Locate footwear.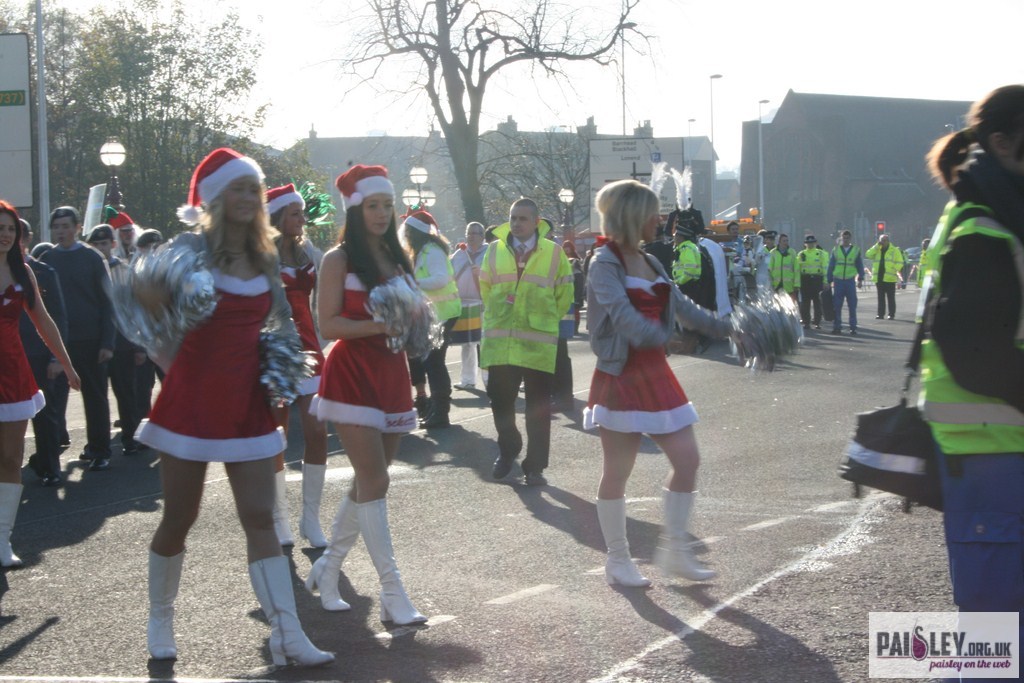
Bounding box: {"x1": 490, "y1": 454, "x2": 518, "y2": 482}.
